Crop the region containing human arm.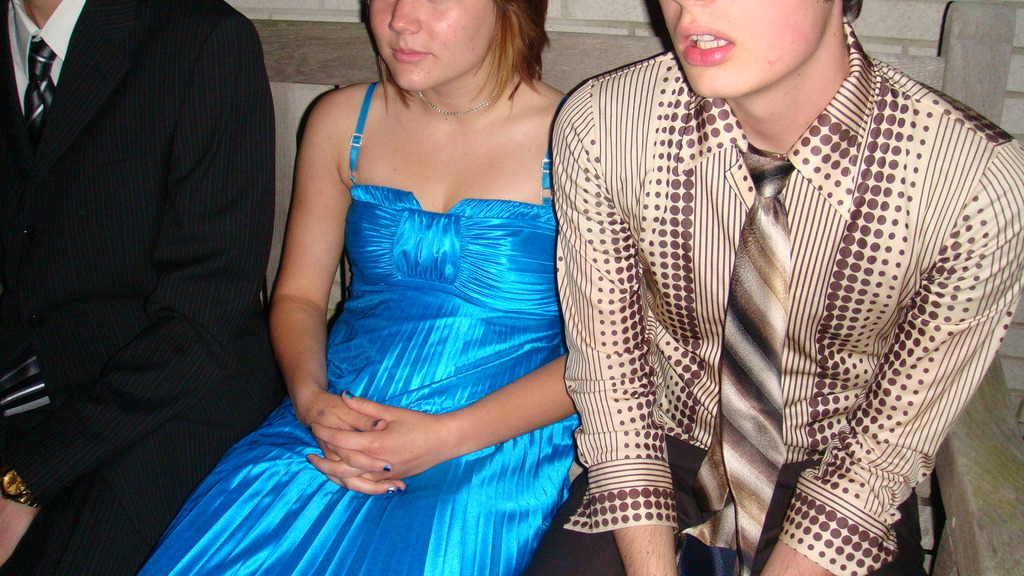
Crop region: locate(0, 19, 277, 569).
